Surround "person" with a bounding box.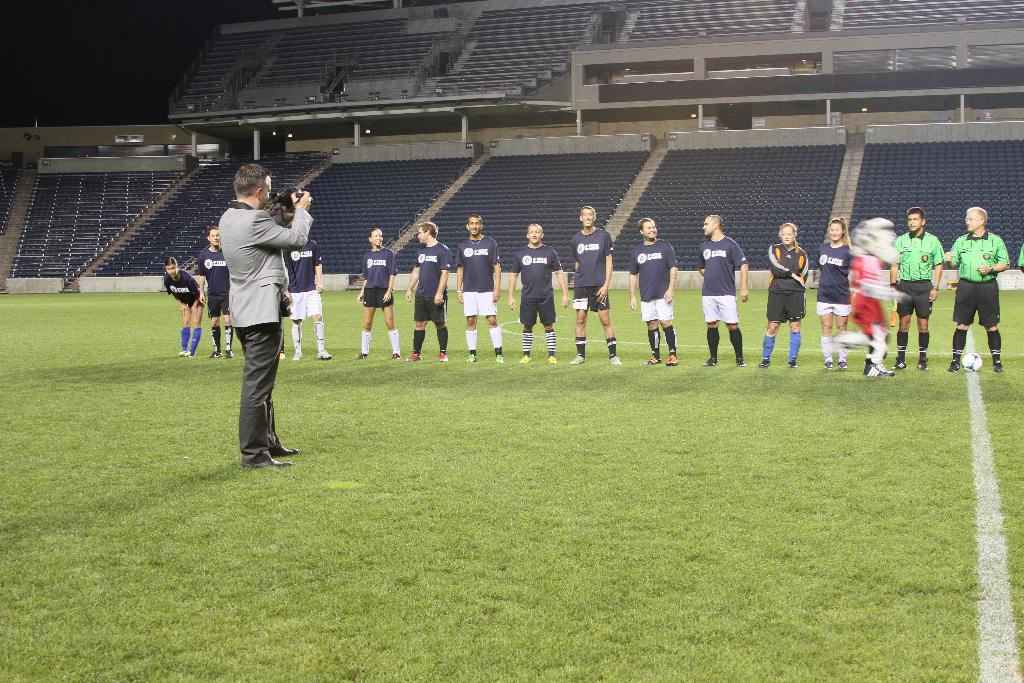
211:158:303:485.
